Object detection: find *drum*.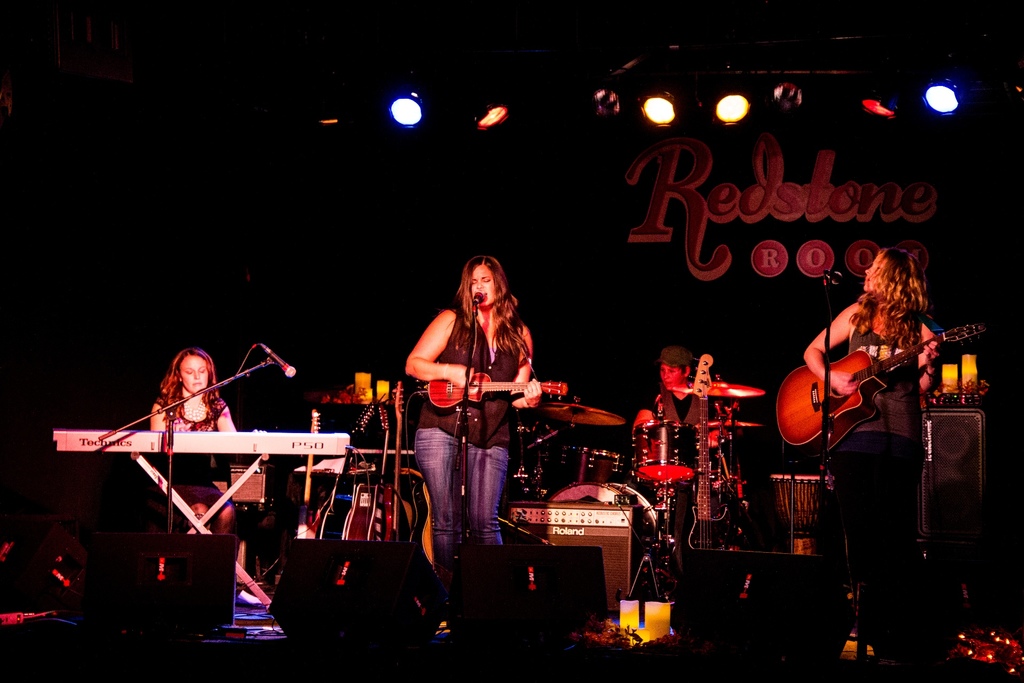
x1=770 y1=473 x2=837 y2=539.
